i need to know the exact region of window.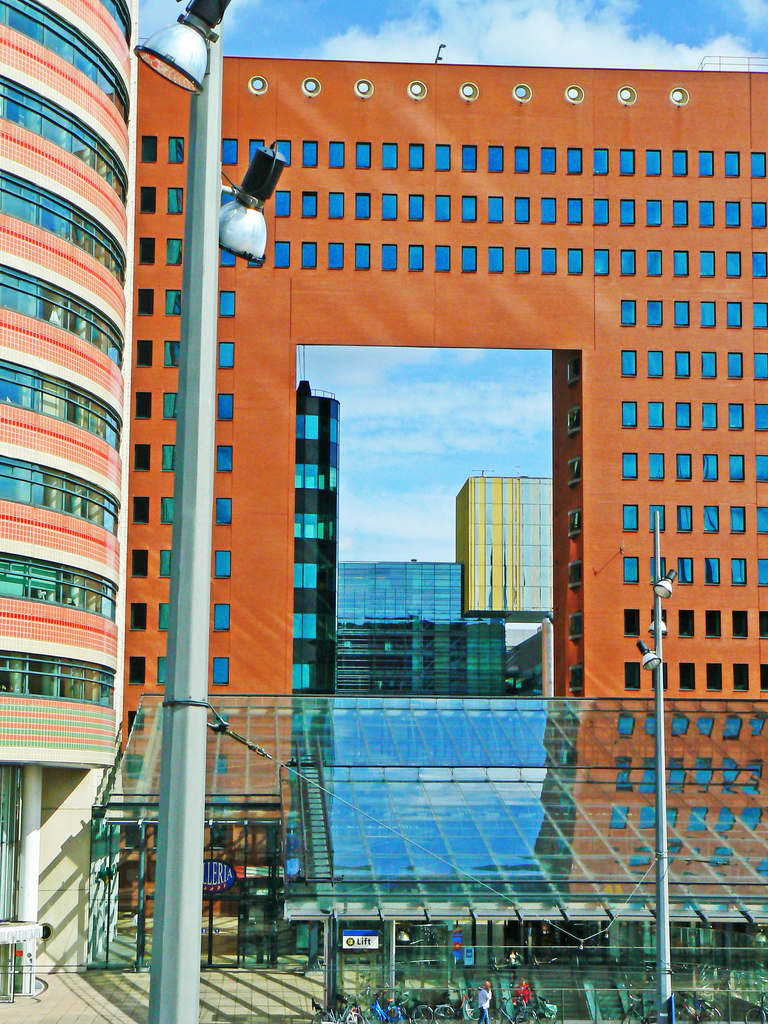
Region: <box>705,660,726,696</box>.
